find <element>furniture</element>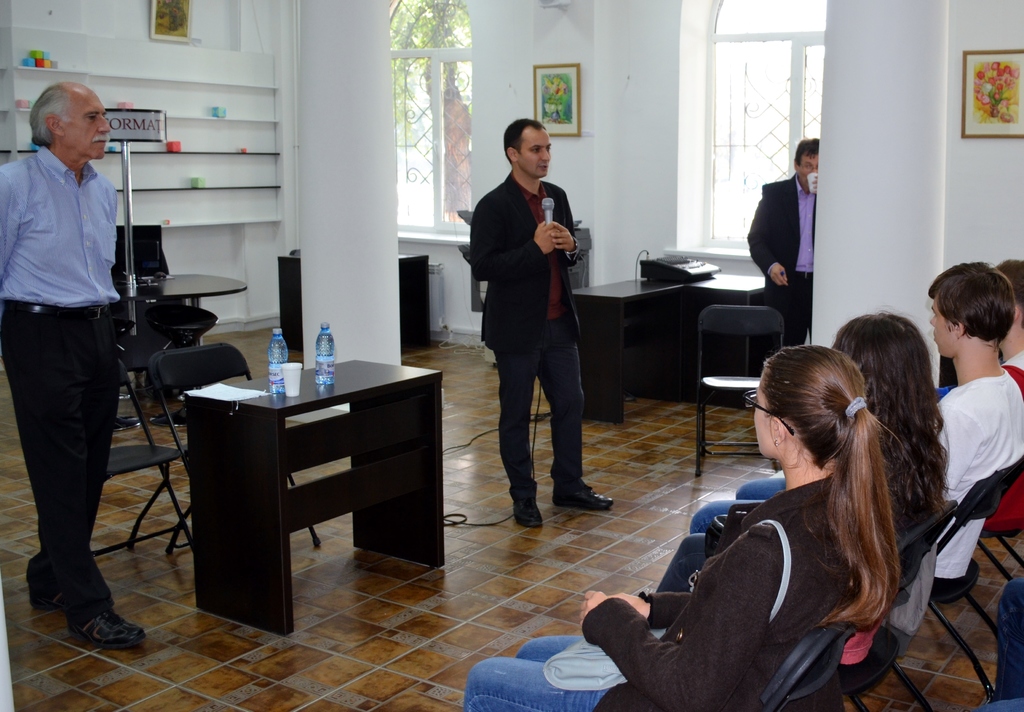
<region>696, 306, 794, 476</region>
